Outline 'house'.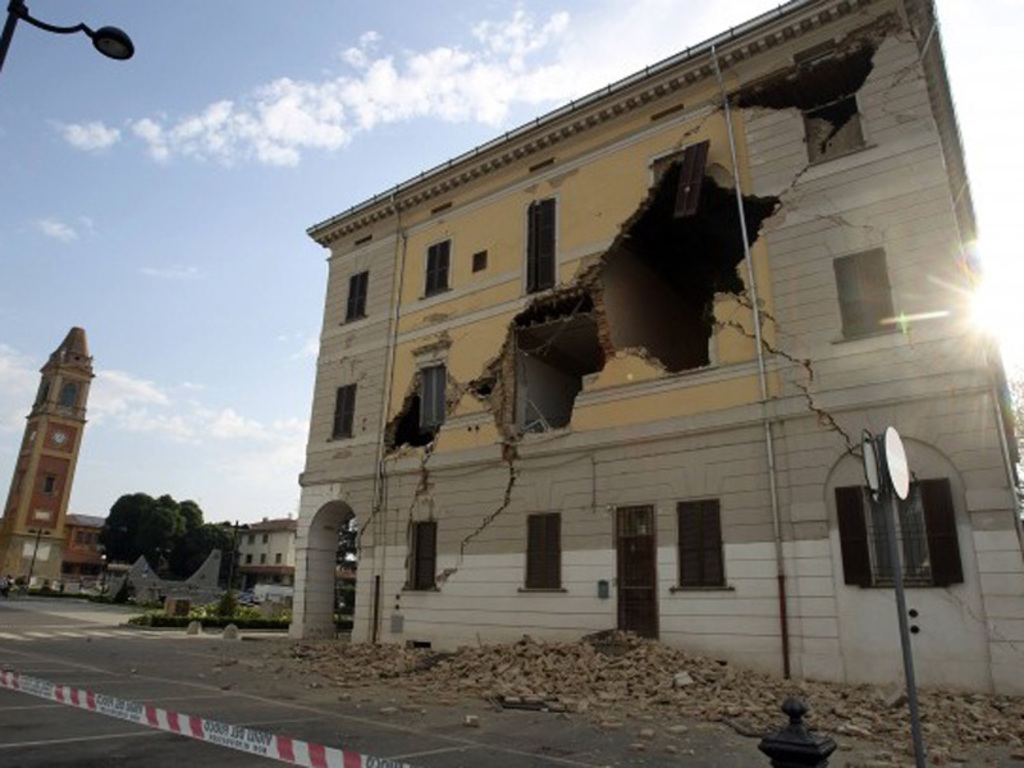
Outline: (230,515,303,596).
